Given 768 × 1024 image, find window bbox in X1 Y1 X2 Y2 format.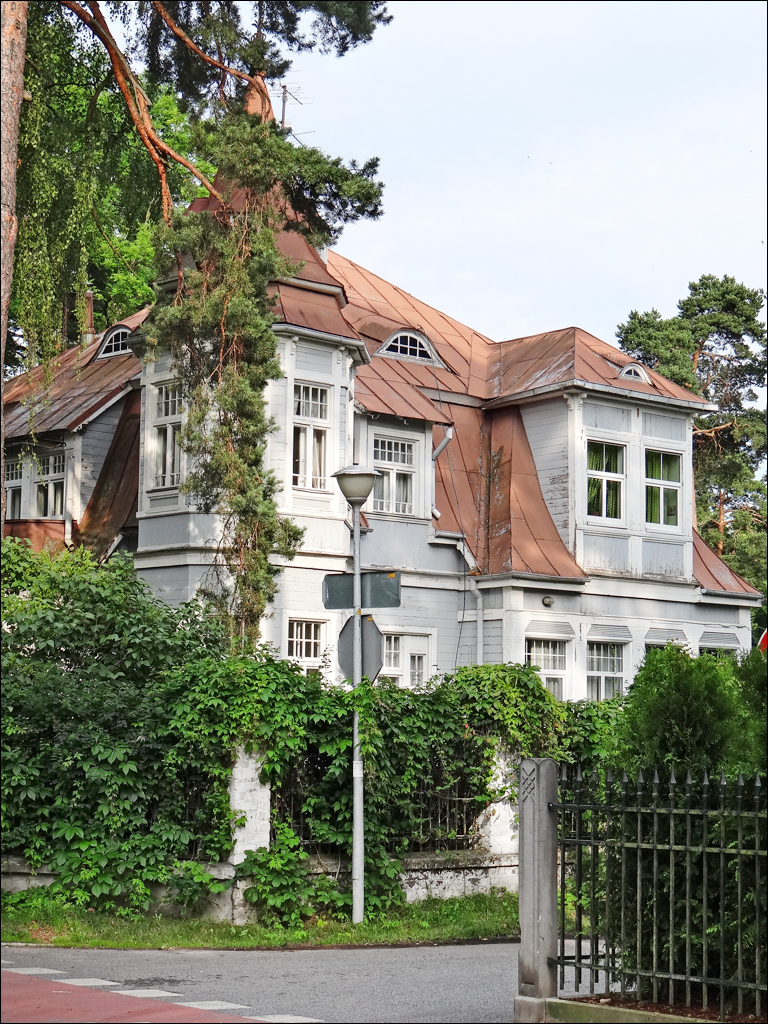
365 420 425 525.
